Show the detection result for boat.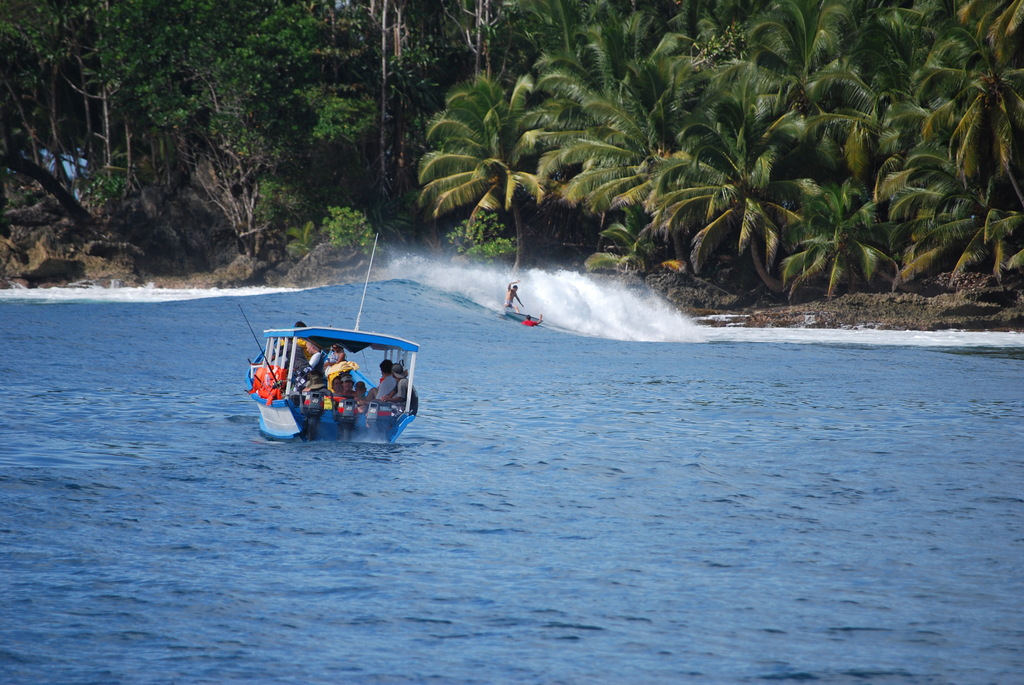
x1=238 y1=311 x2=419 y2=451.
